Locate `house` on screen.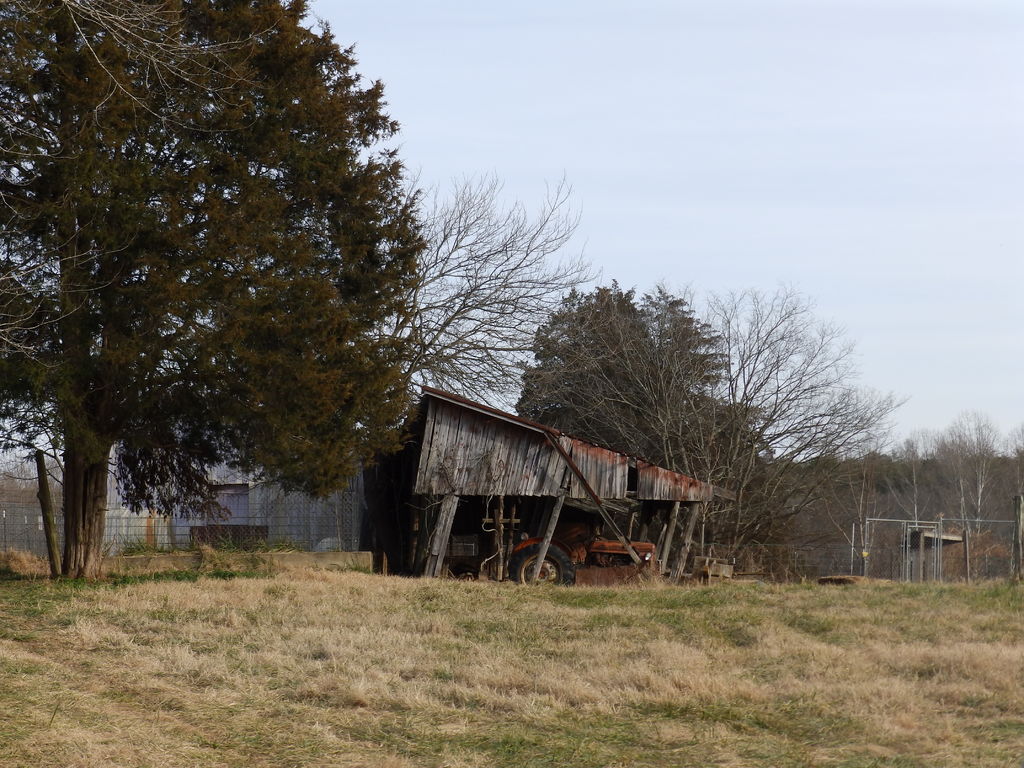
On screen at (673, 476, 736, 580).
